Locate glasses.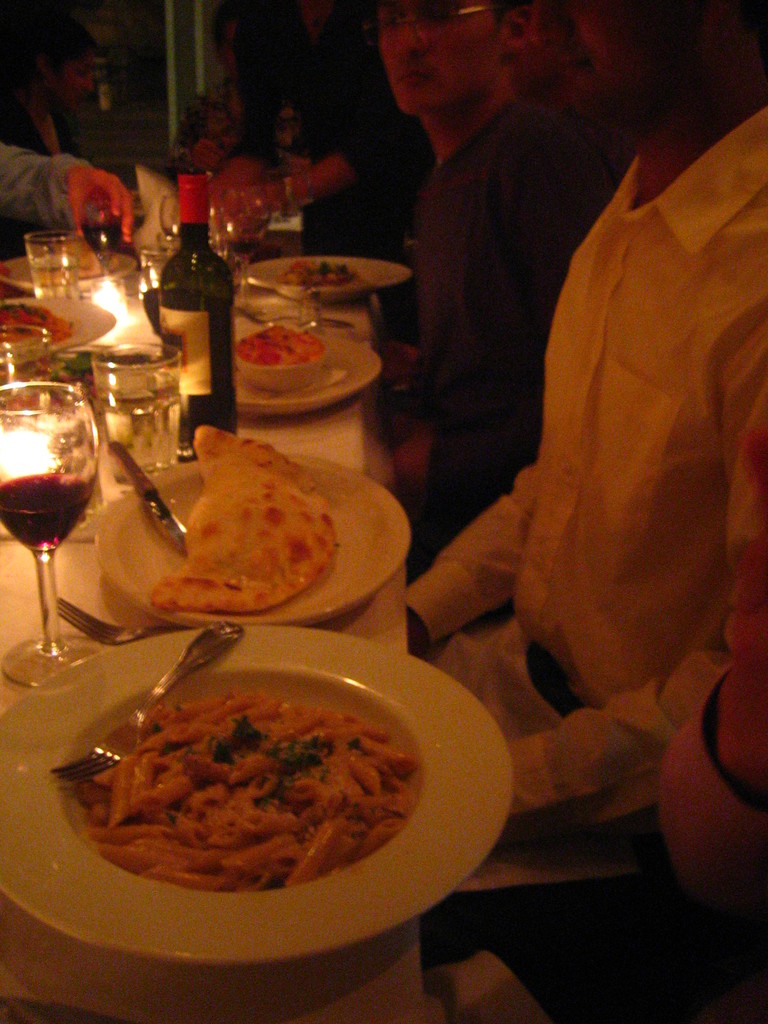
Bounding box: detection(364, 0, 488, 38).
